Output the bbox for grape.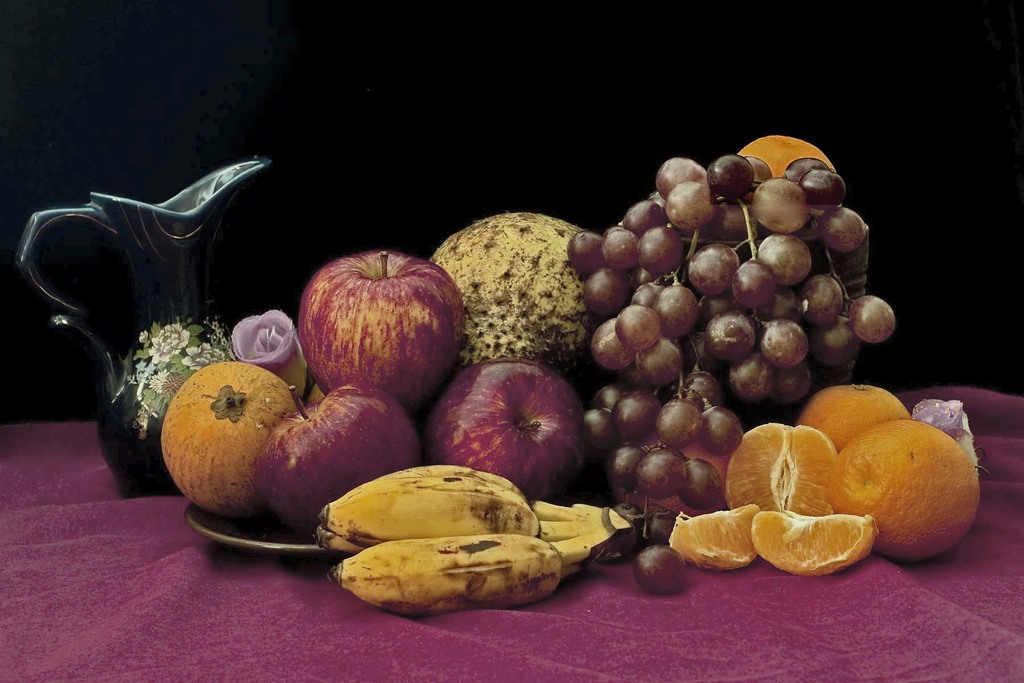
Rect(635, 548, 682, 593).
